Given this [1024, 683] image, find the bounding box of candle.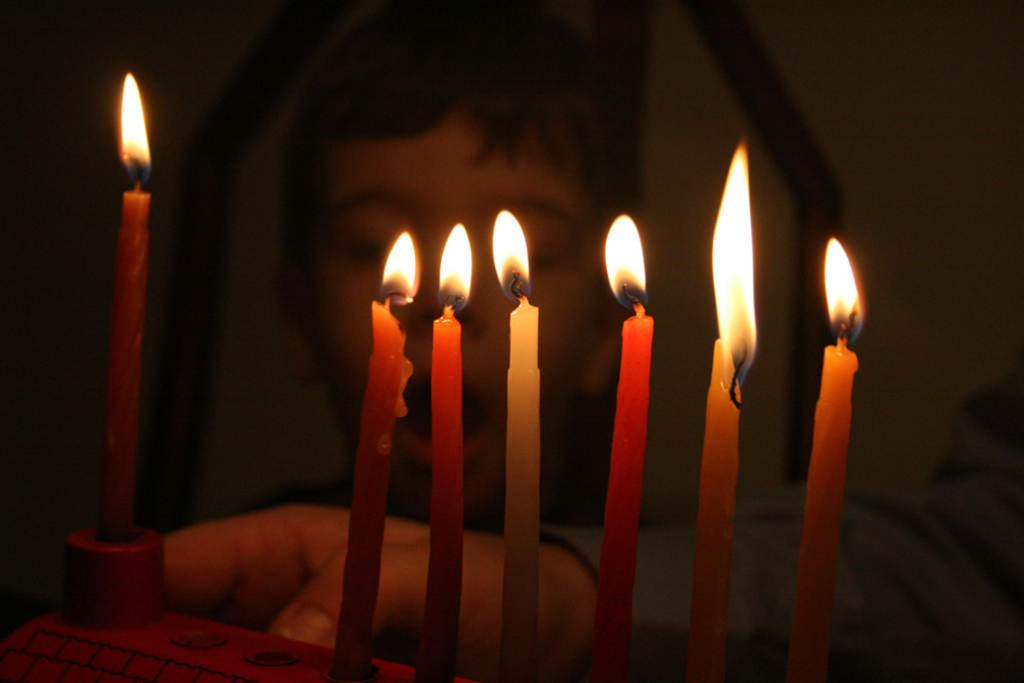
x1=588 y1=215 x2=655 y2=678.
